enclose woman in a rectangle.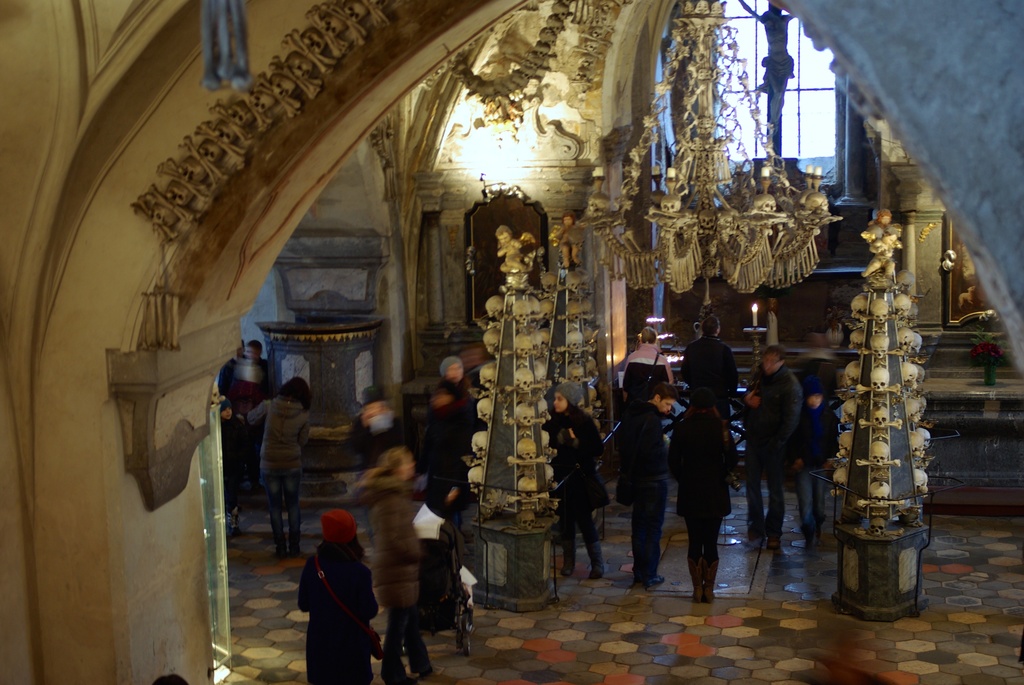
<box>255,370,313,547</box>.
